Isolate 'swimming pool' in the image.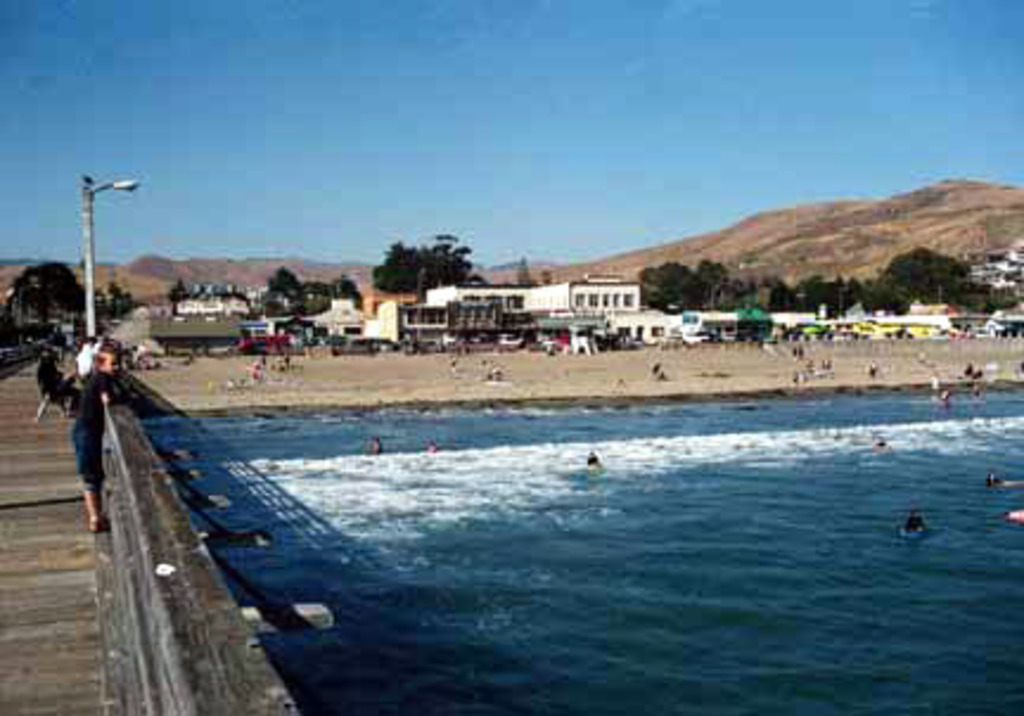
Isolated region: bbox(133, 386, 1022, 714).
